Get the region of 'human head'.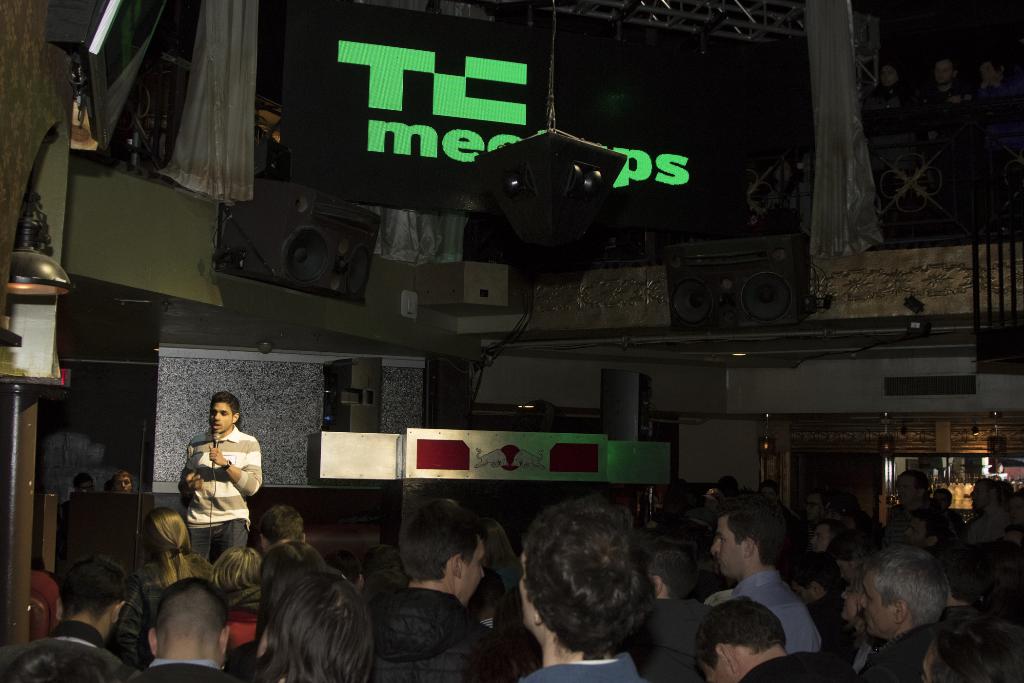
crop(605, 504, 636, 533).
